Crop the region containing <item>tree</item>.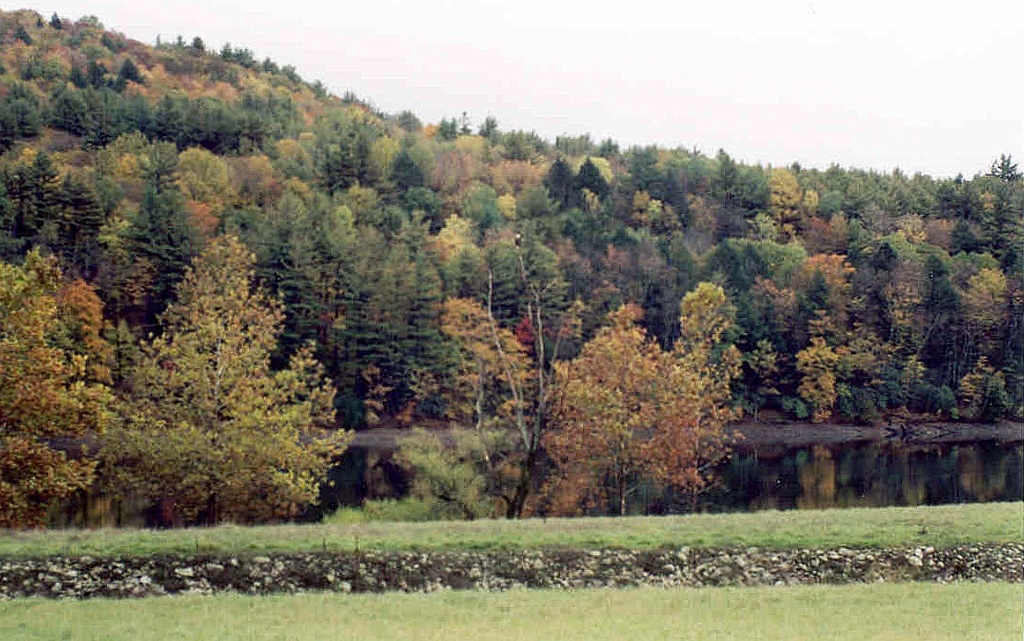
Crop region: {"left": 145, "top": 98, "right": 196, "bottom": 135}.
